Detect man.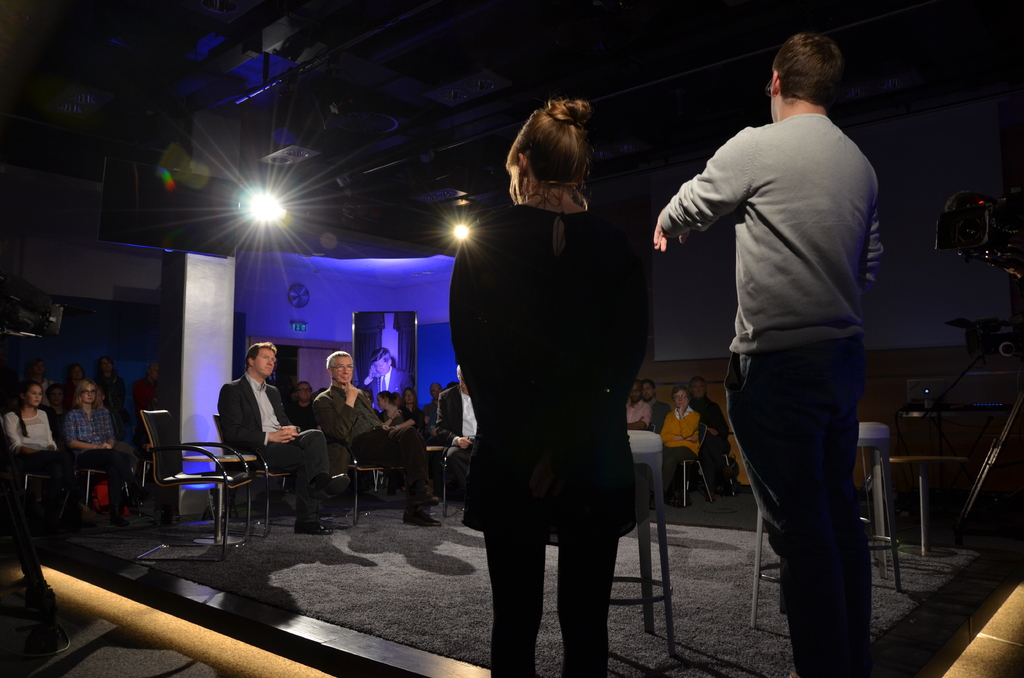
Detected at <bbox>625, 382, 654, 431</bbox>.
